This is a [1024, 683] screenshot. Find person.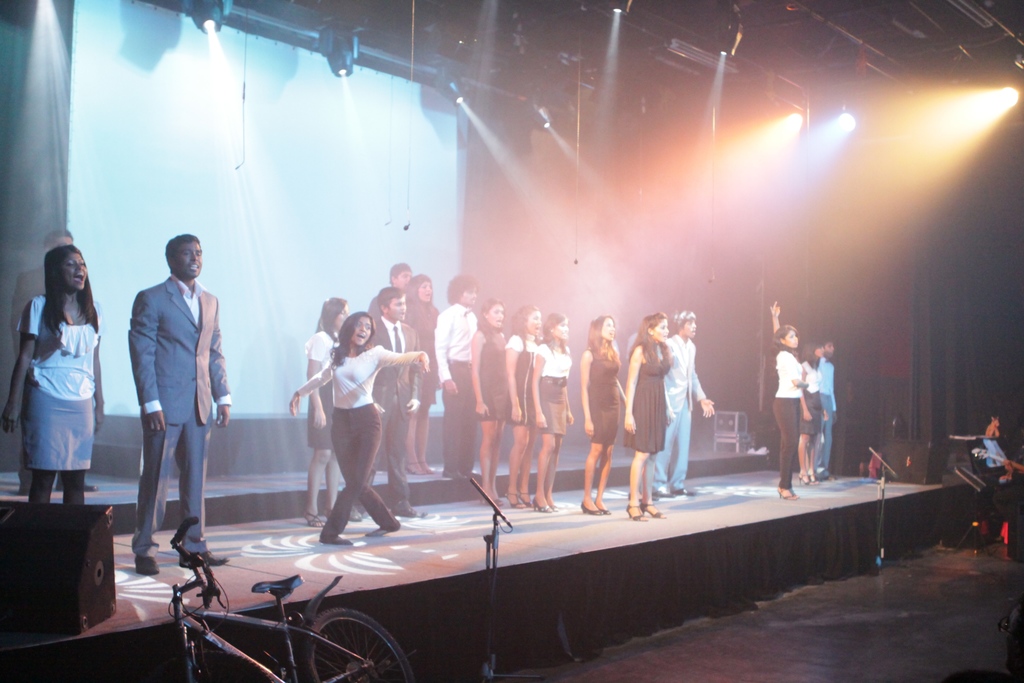
Bounding box: Rect(801, 342, 829, 484).
